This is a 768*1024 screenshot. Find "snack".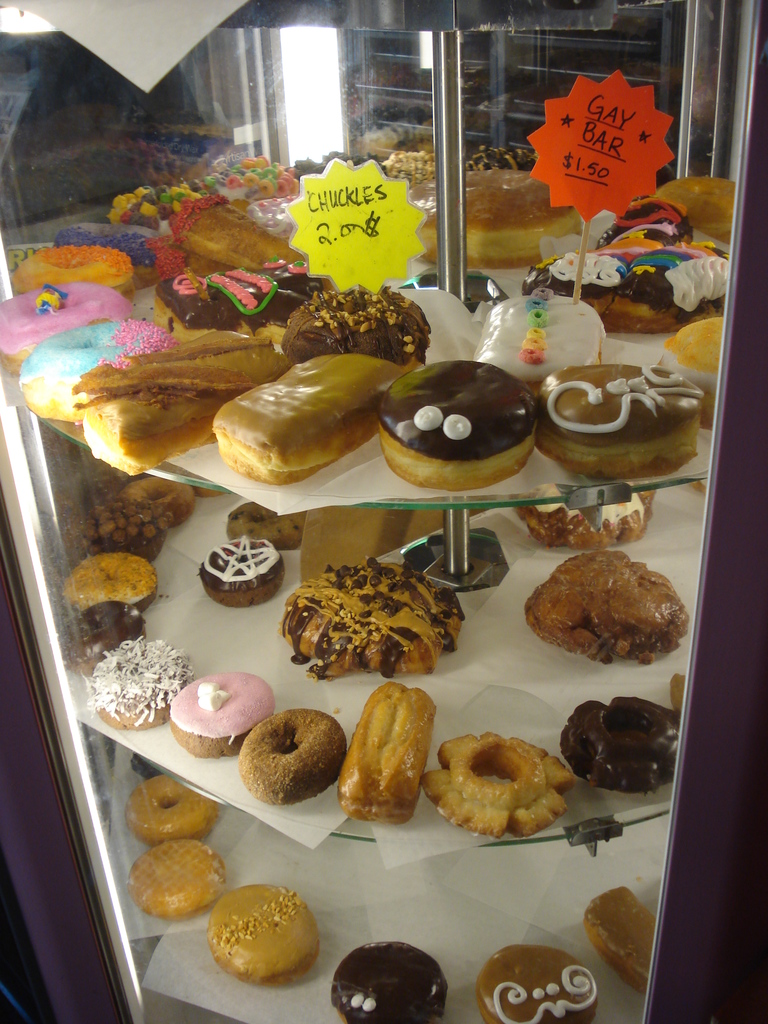
Bounding box: crop(128, 470, 203, 522).
